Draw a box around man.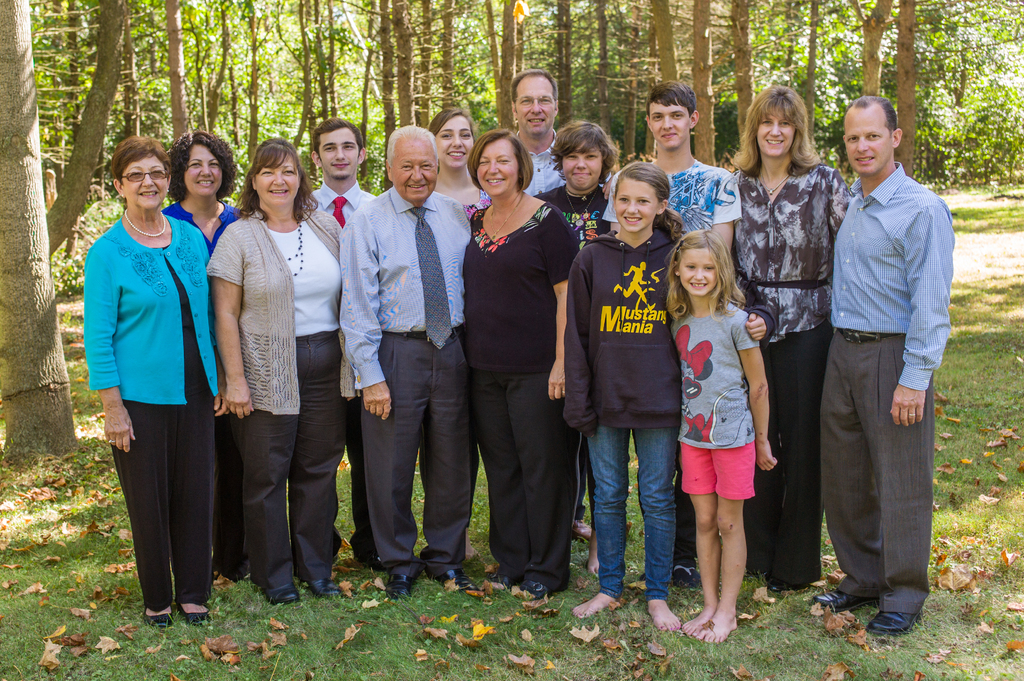
crop(309, 118, 378, 225).
